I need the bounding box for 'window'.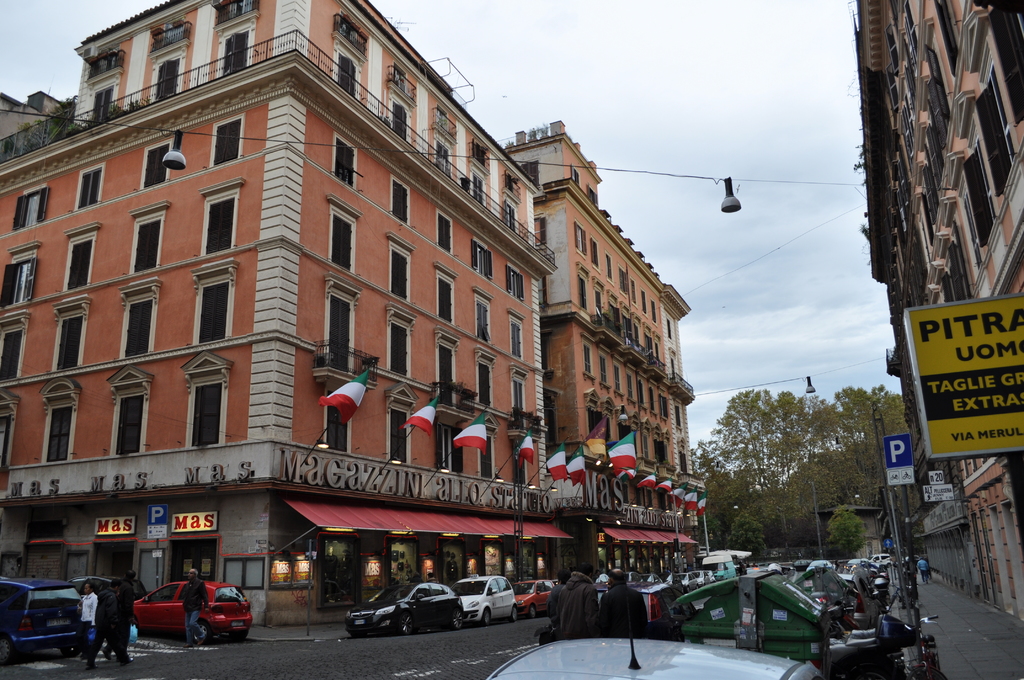
Here it is: <box>223,28,246,73</box>.
